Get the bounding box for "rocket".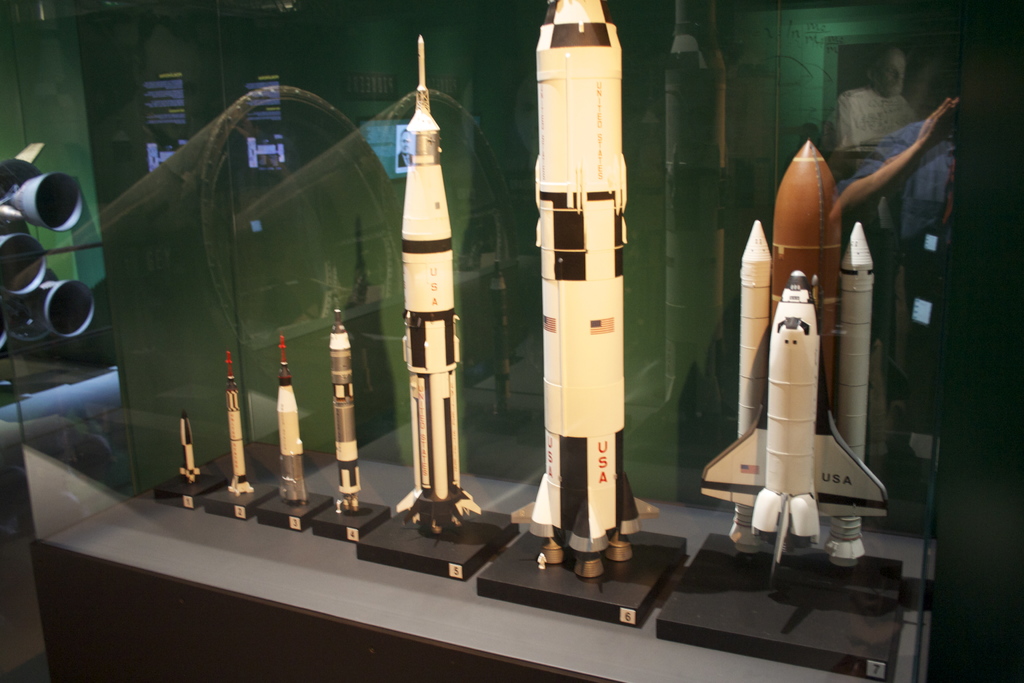
box=[394, 34, 476, 531].
